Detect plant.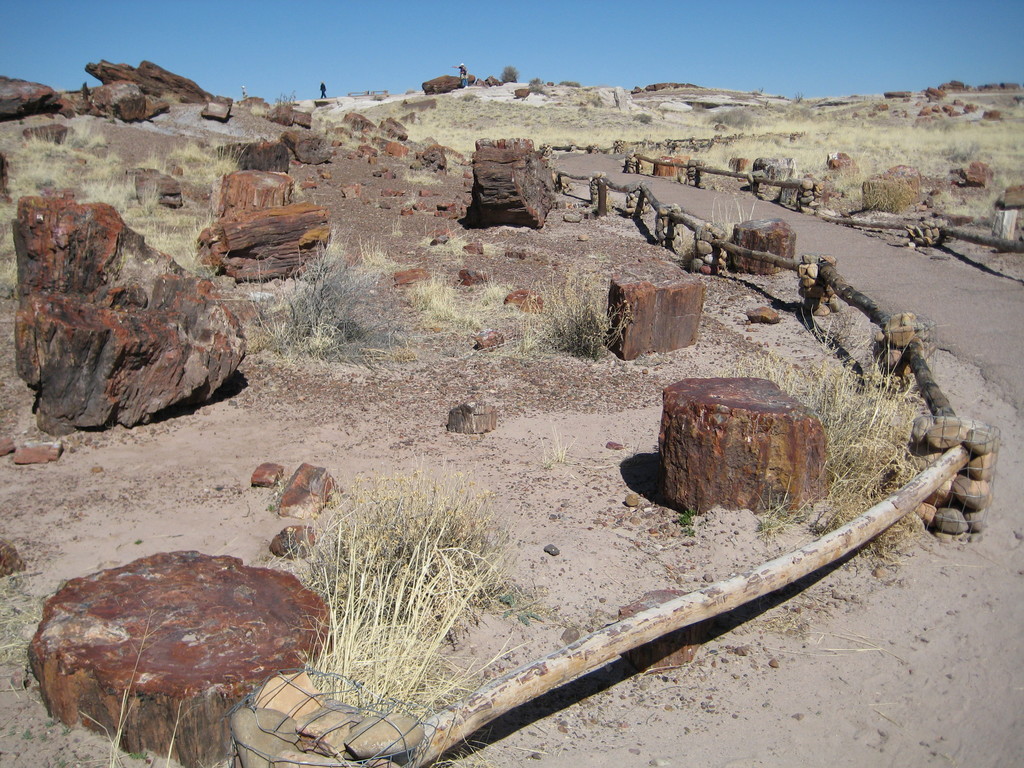
Detected at rect(228, 218, 420, 367).
